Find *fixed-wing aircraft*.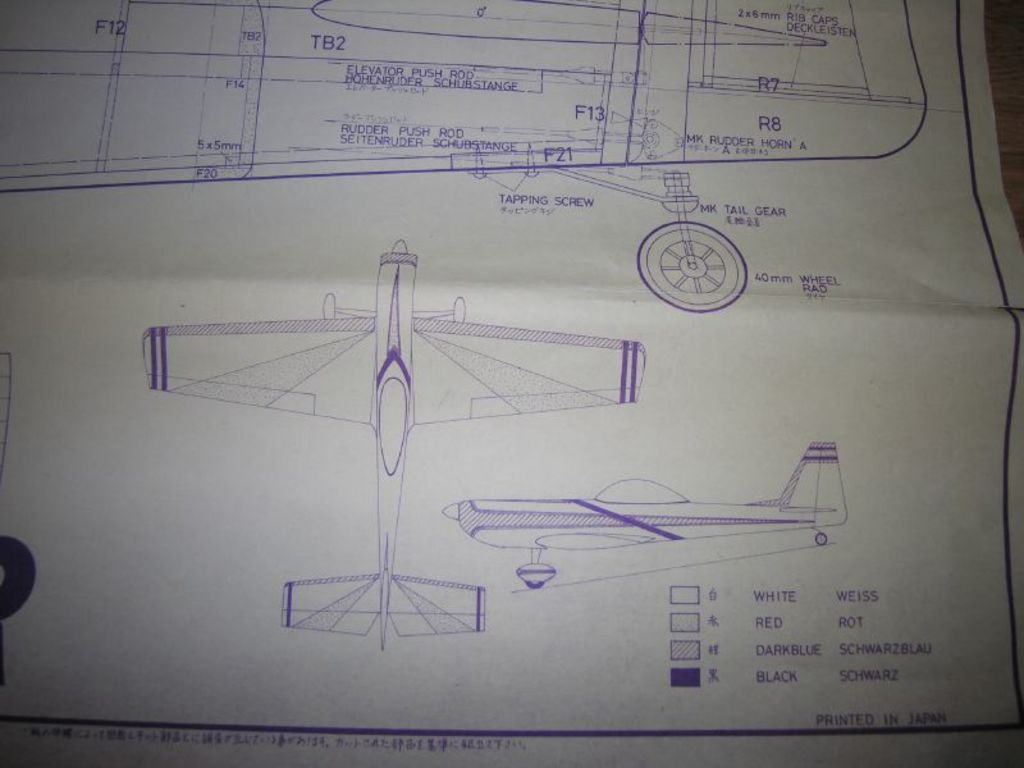
(444,438,850,588).
